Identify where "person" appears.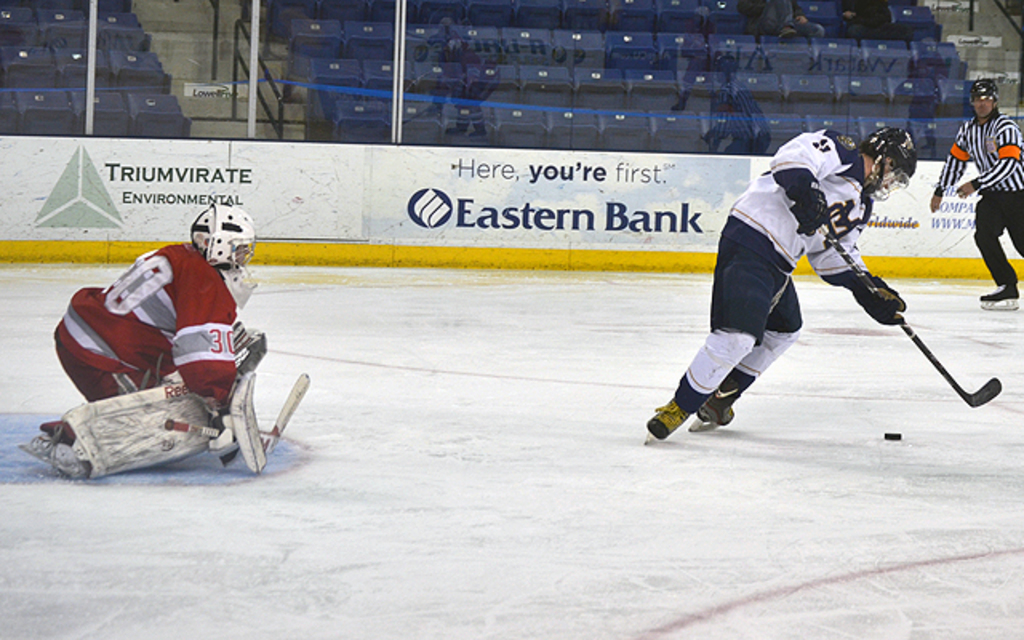
Appears at box(928, 80, 1022, 307).
